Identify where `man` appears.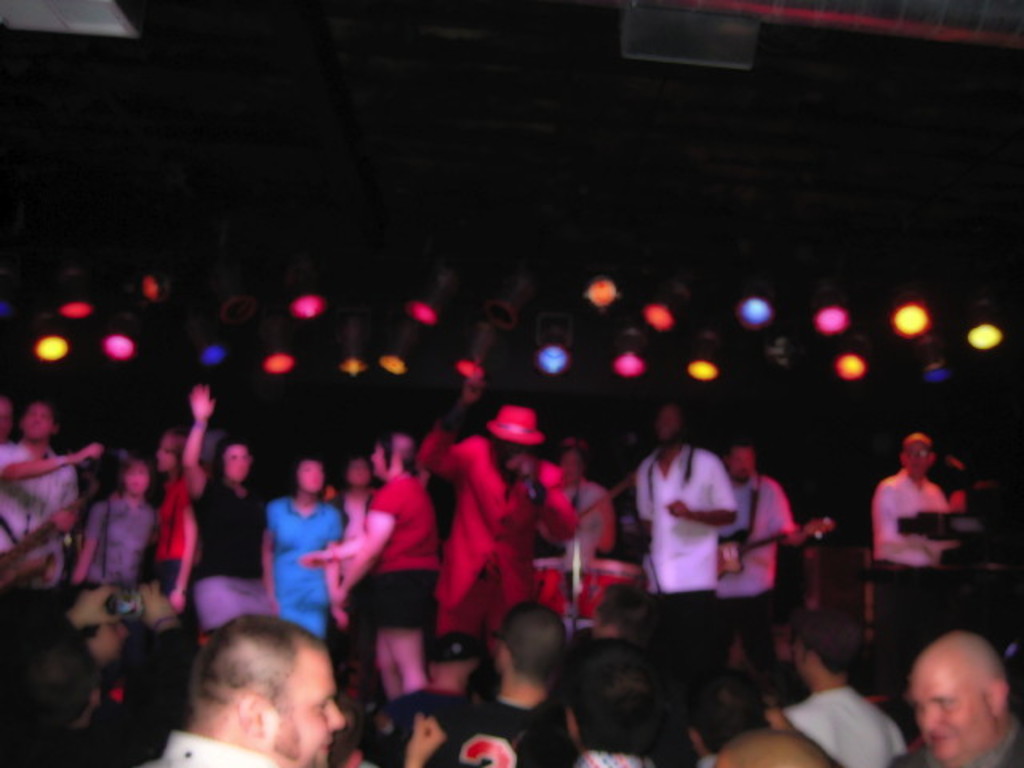
Appears at <region>432, 600, 576, 766</region>.
